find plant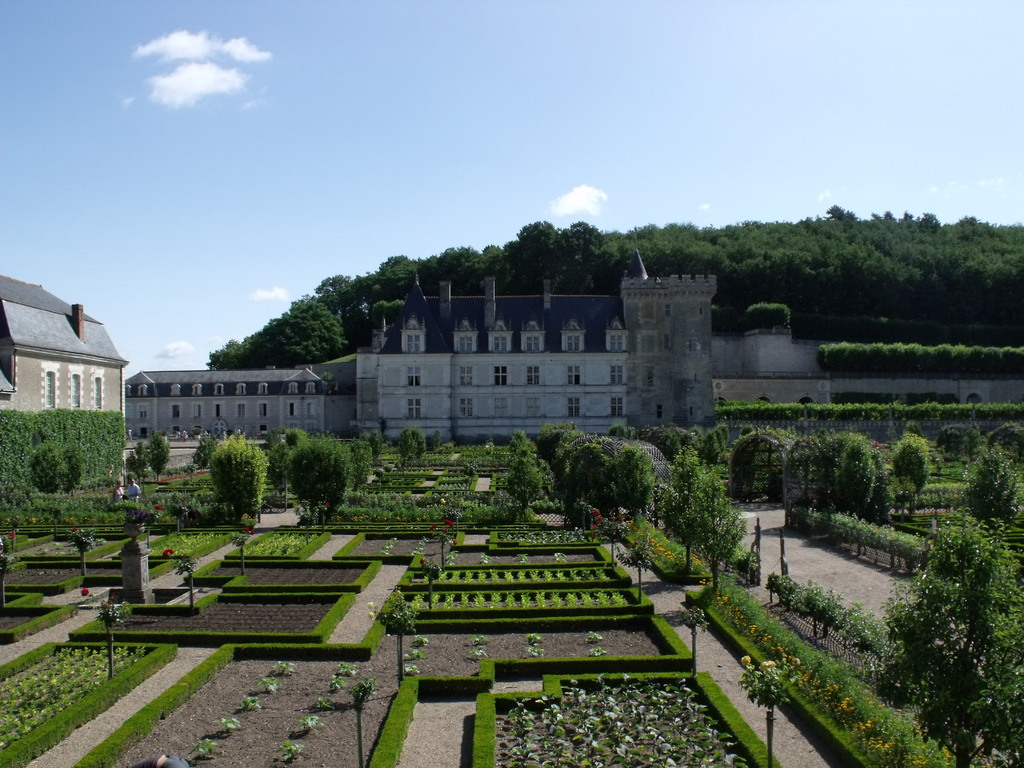
<bbox>531, 631, 543, 646</bbox>
